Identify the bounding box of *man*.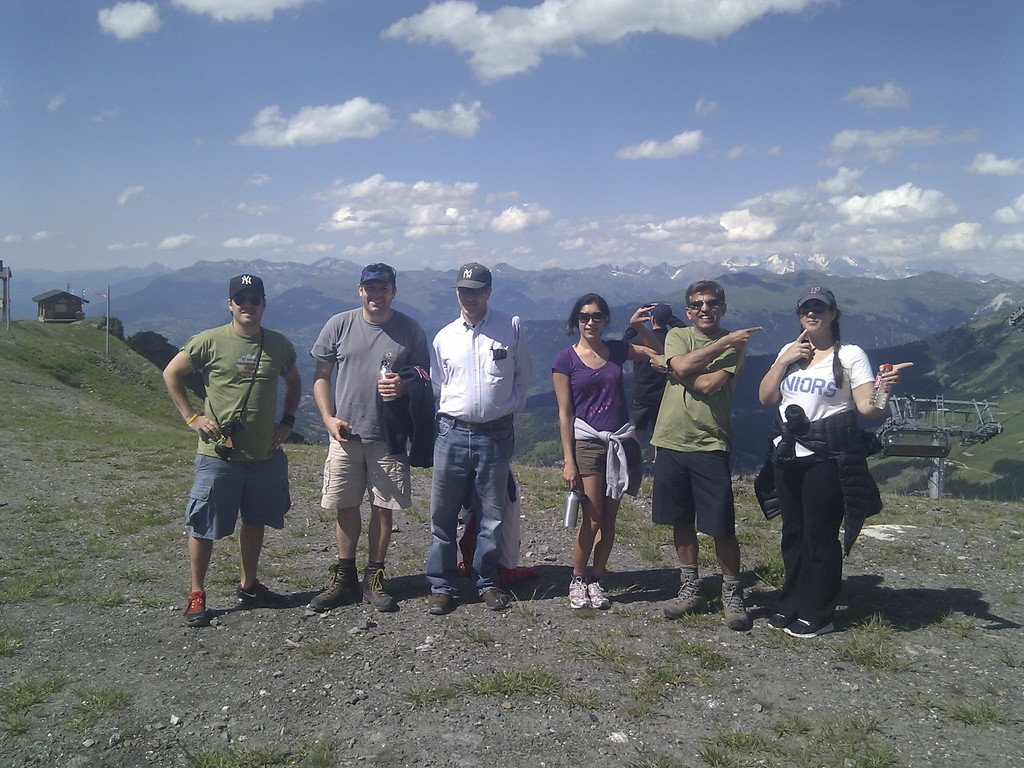
box(307, 265, 436, 611).
